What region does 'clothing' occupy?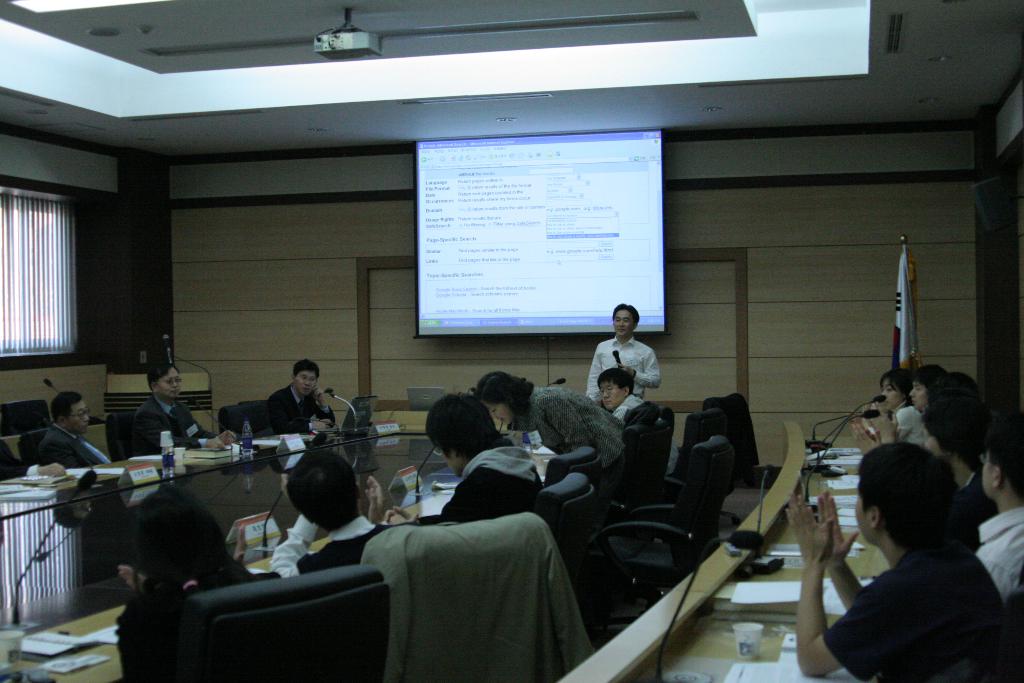
[x1=607, y1=385, x2=643, y2=420].
